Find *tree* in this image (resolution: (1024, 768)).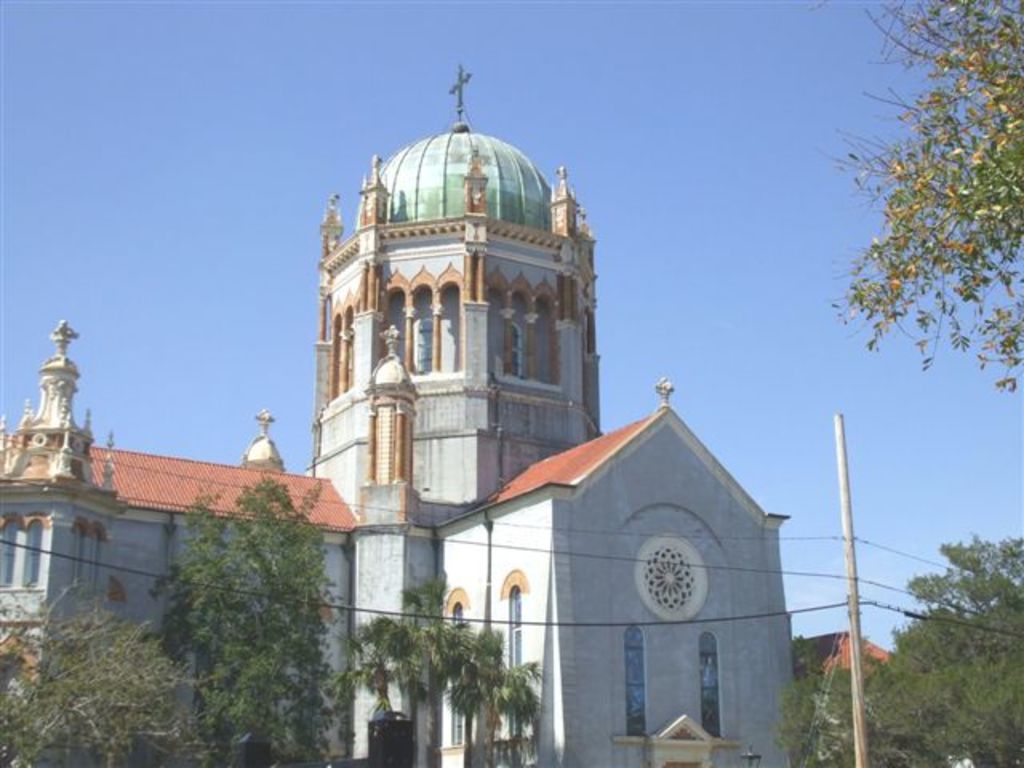
rect(851, 526, 1019, 766).
